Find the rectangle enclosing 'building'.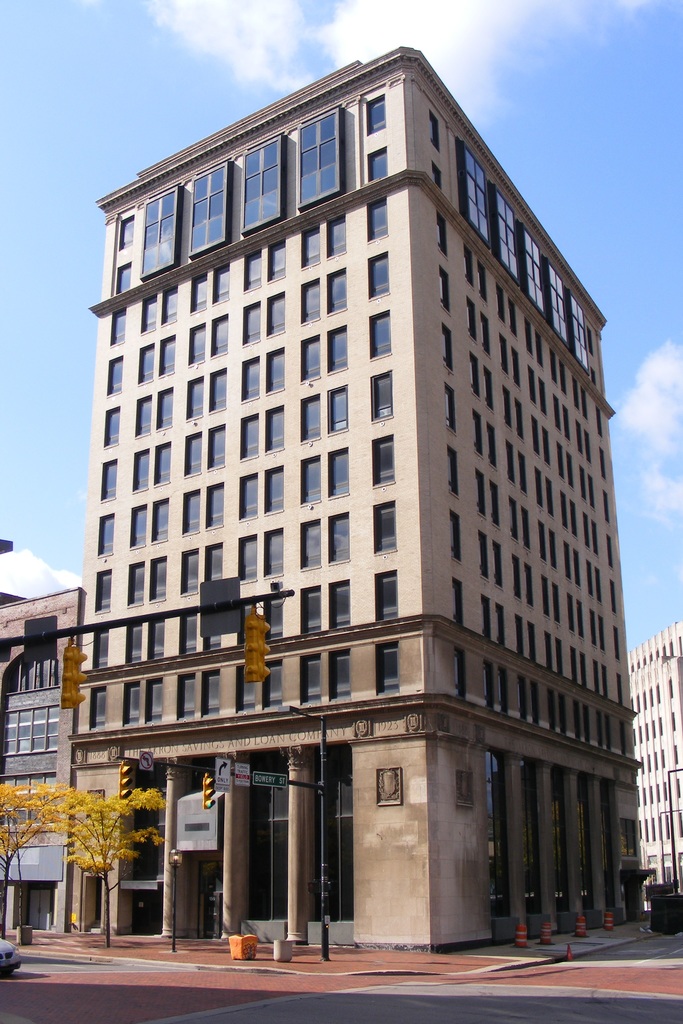
<box>69,49,643,956</box>.
